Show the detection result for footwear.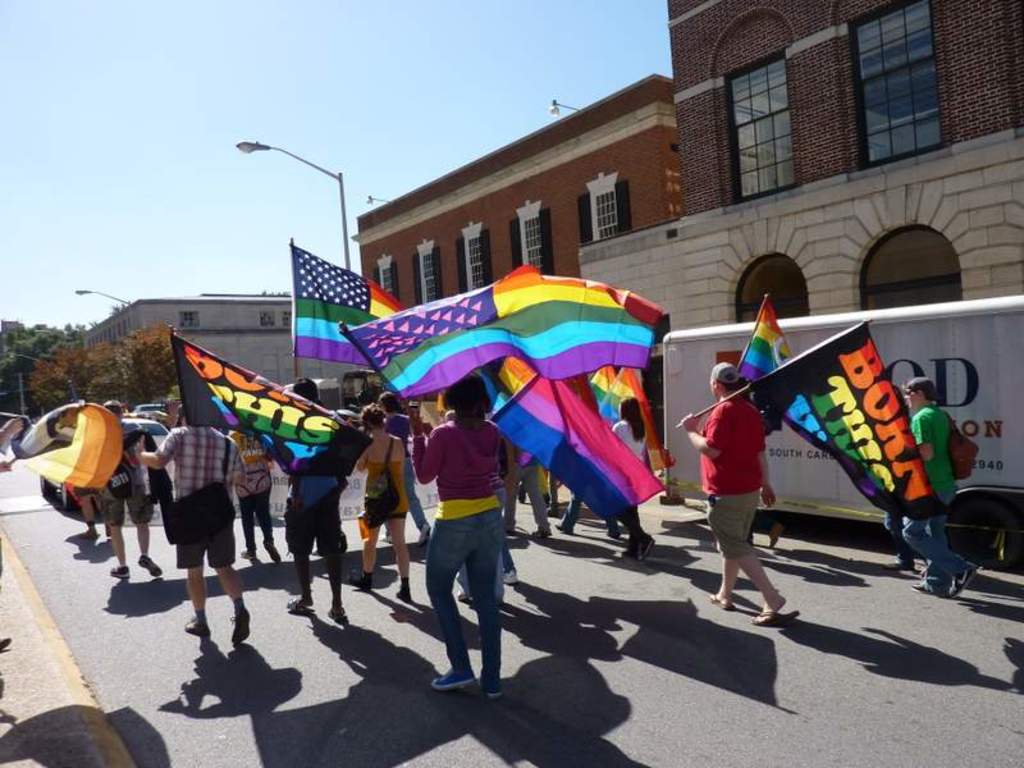
749, 608, 806, 630.
